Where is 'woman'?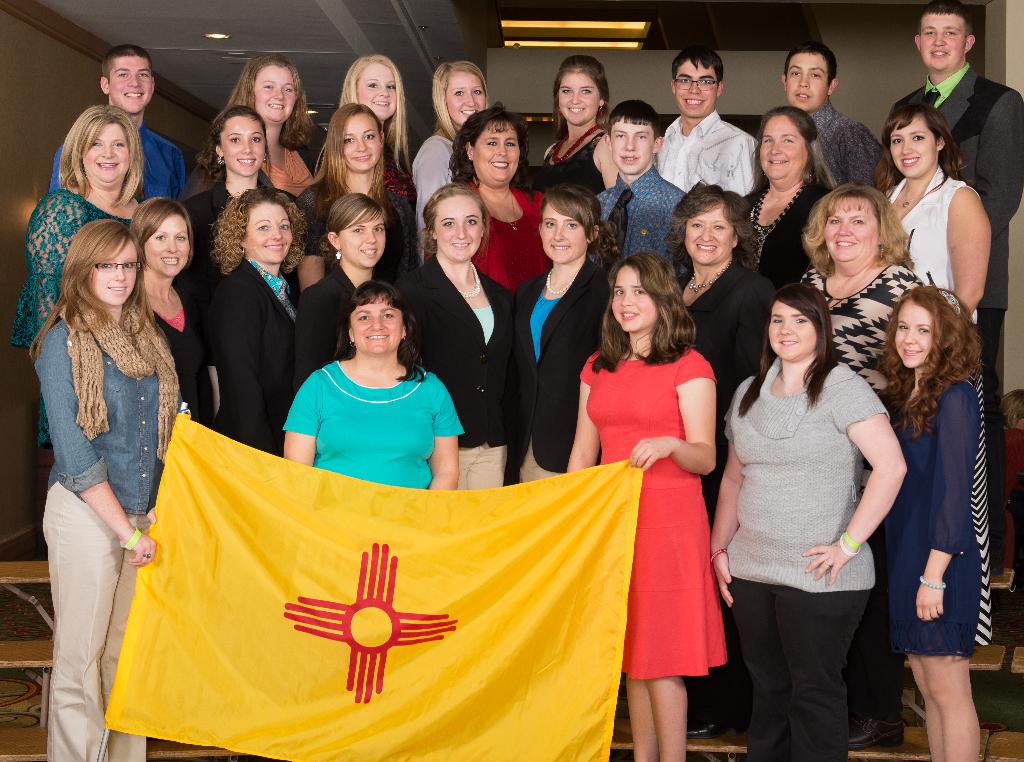
[583,239,748,733].
